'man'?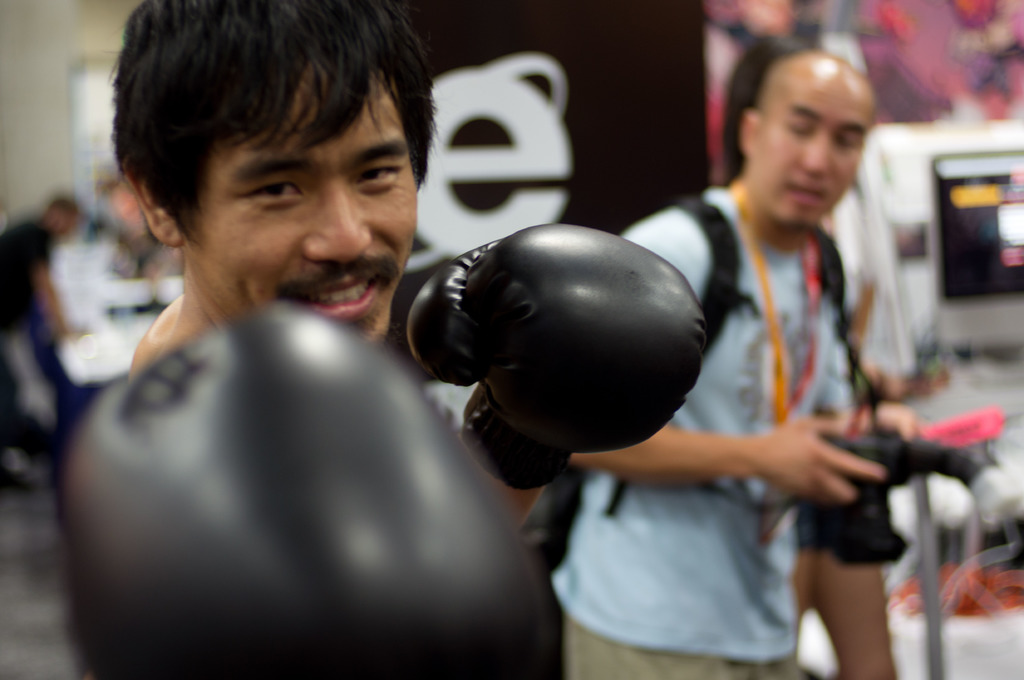
(532,45,936,679)
